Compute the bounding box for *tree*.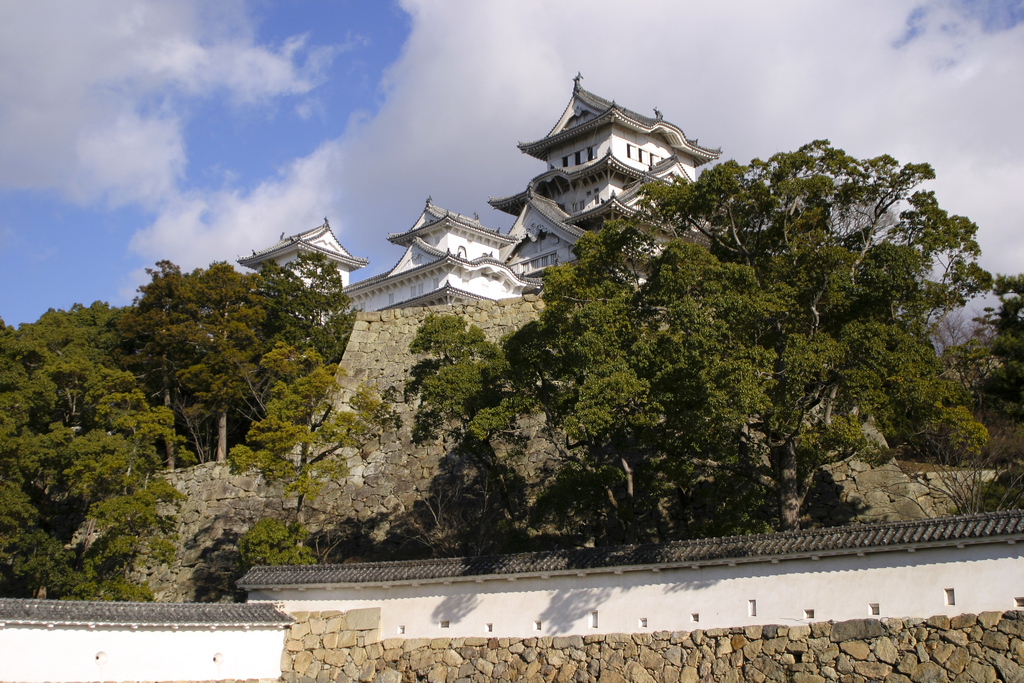
[973,273,1023,416].
